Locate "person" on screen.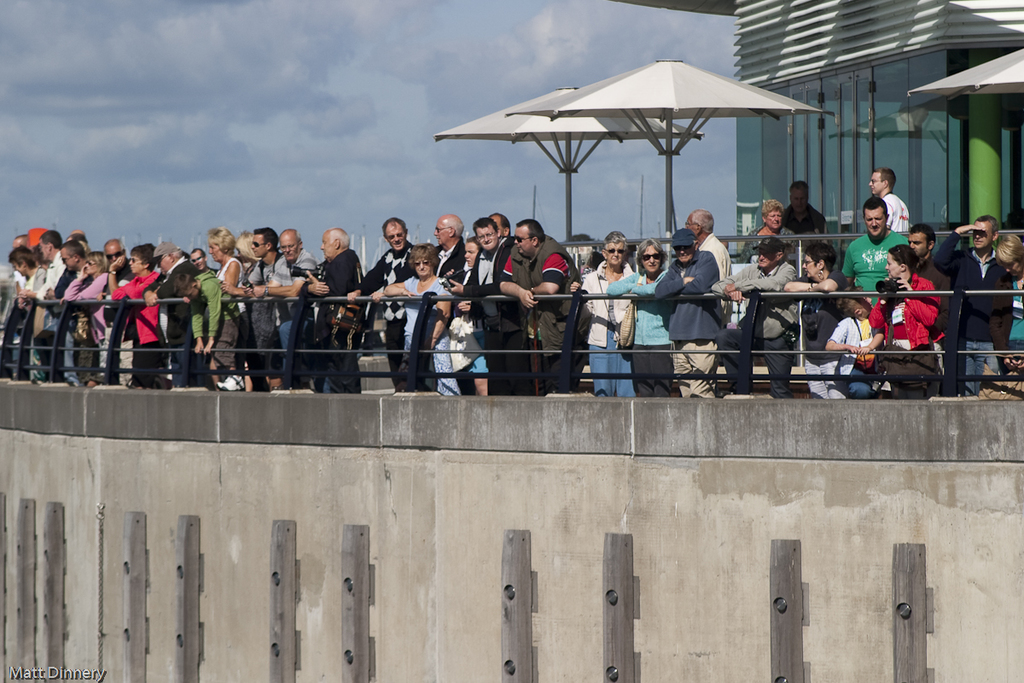
On screen at l=499, t=215, r=583, b=393.
